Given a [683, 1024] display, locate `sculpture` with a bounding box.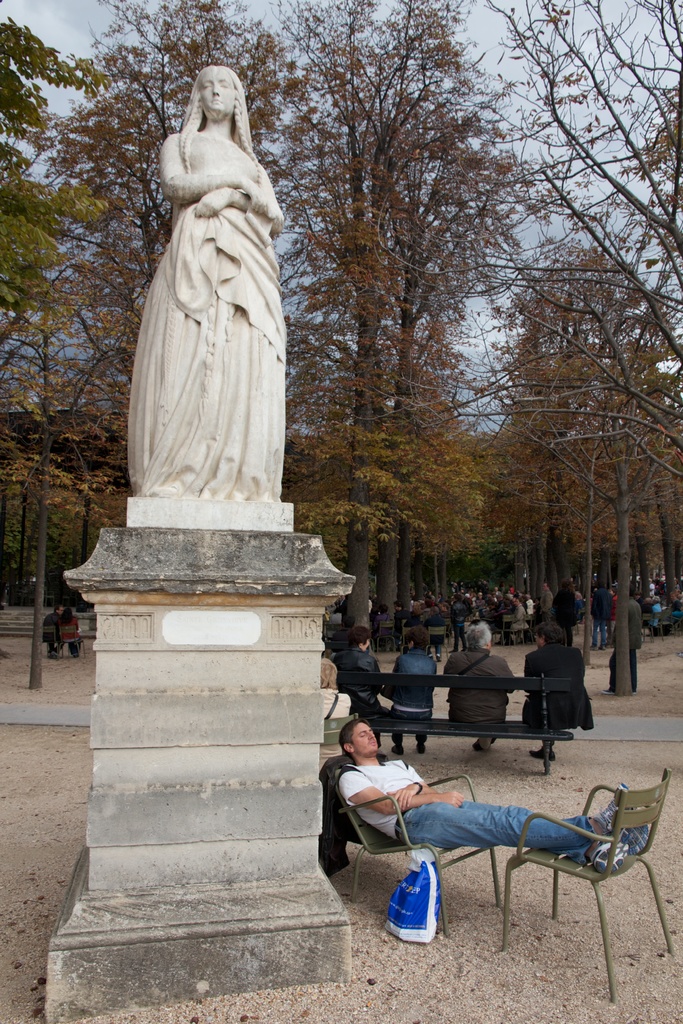
Located: box=[122, 53, 301, 541].
